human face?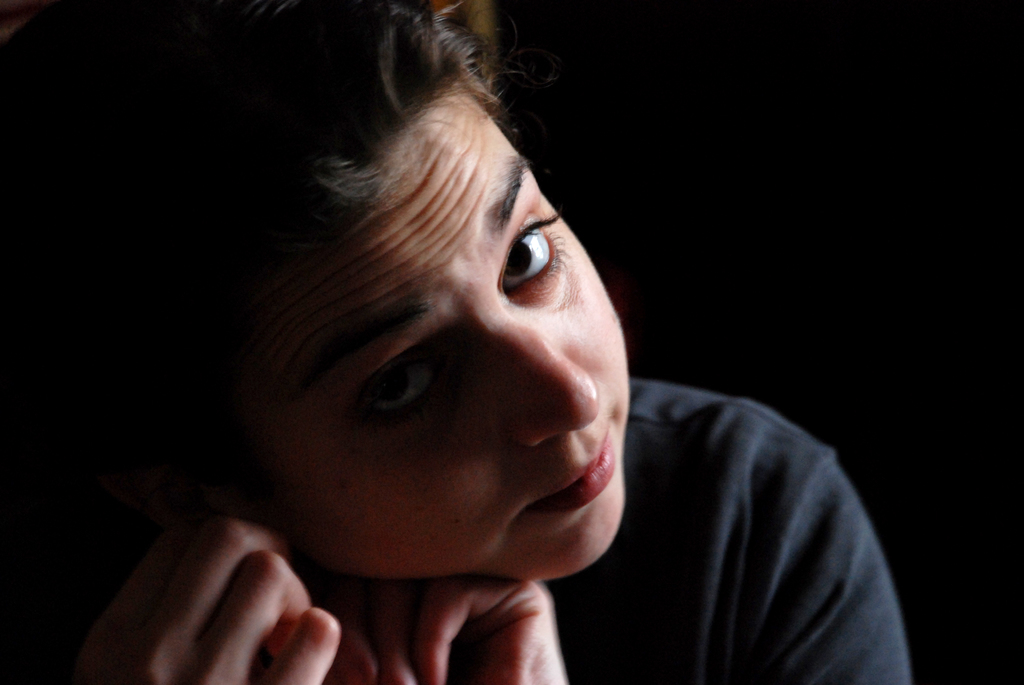
[228,84,631,577]
